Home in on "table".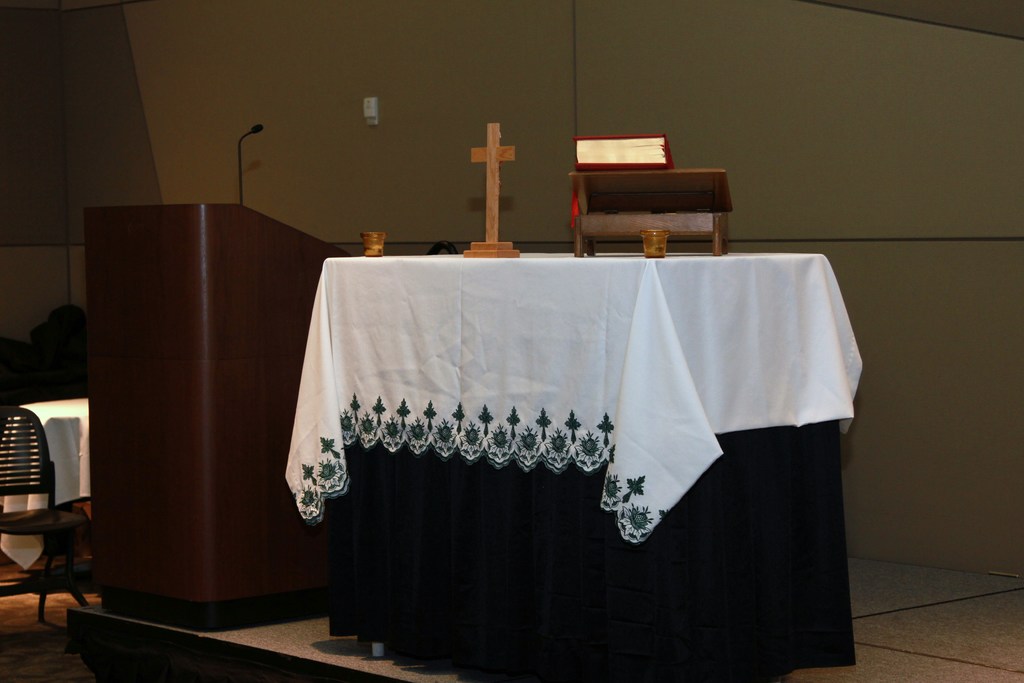
Homed in at <box>0,393,95,580</box>.
